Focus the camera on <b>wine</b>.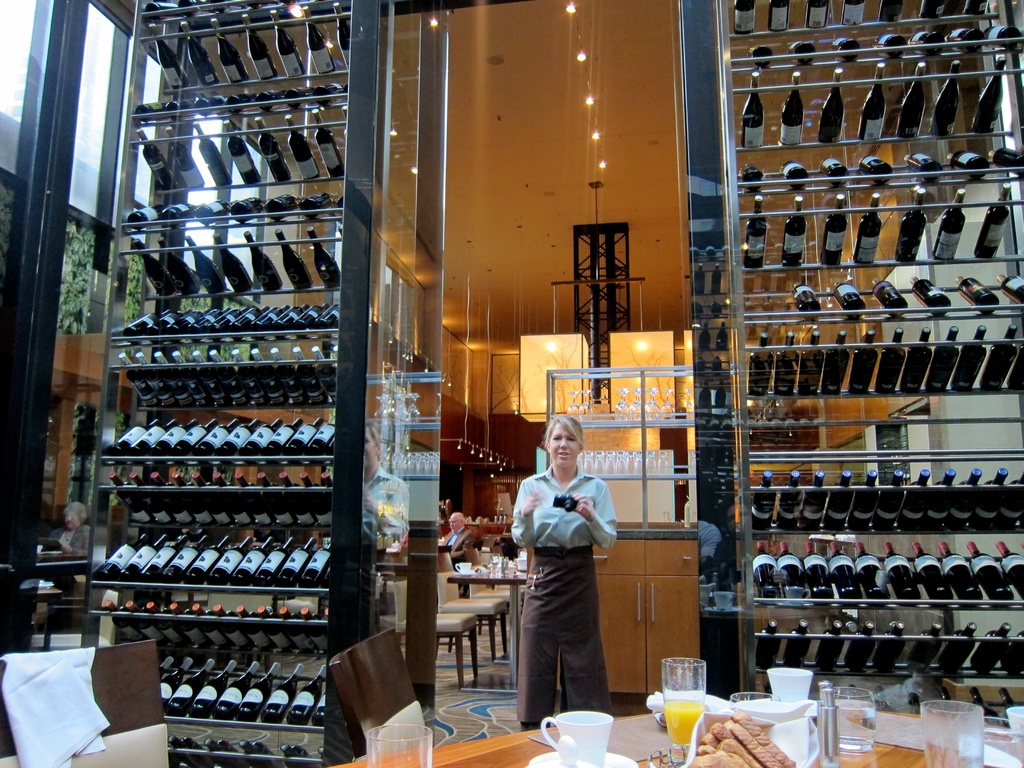
Focus region: <region>207, 537, 255, 585</region>.
